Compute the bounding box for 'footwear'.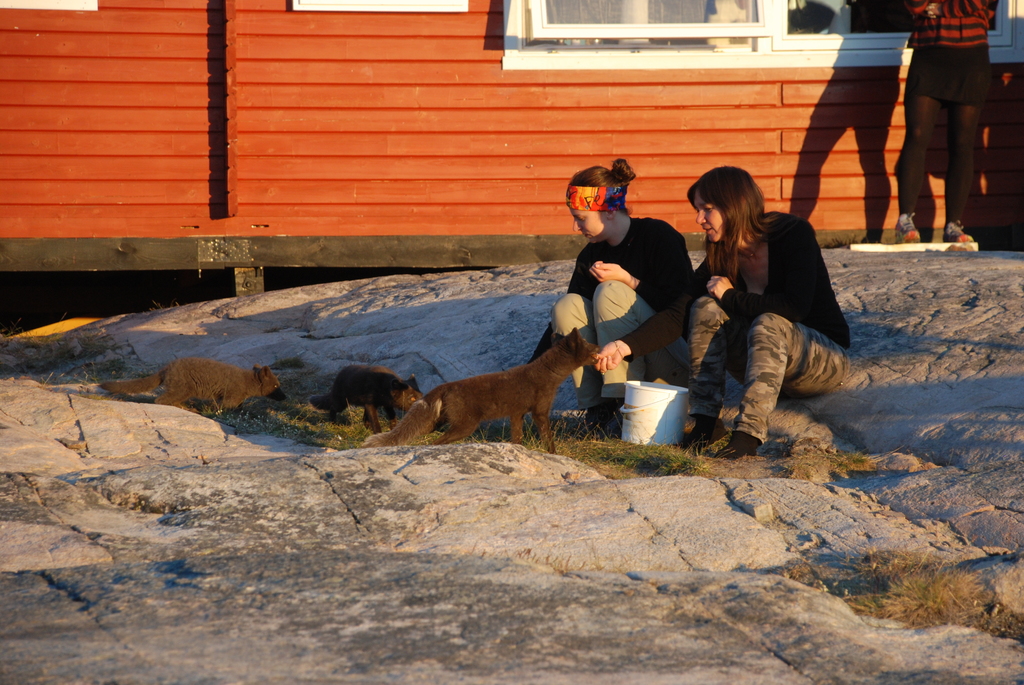
pyautogui.locateOnScreen(893, 212, 918, 244).
